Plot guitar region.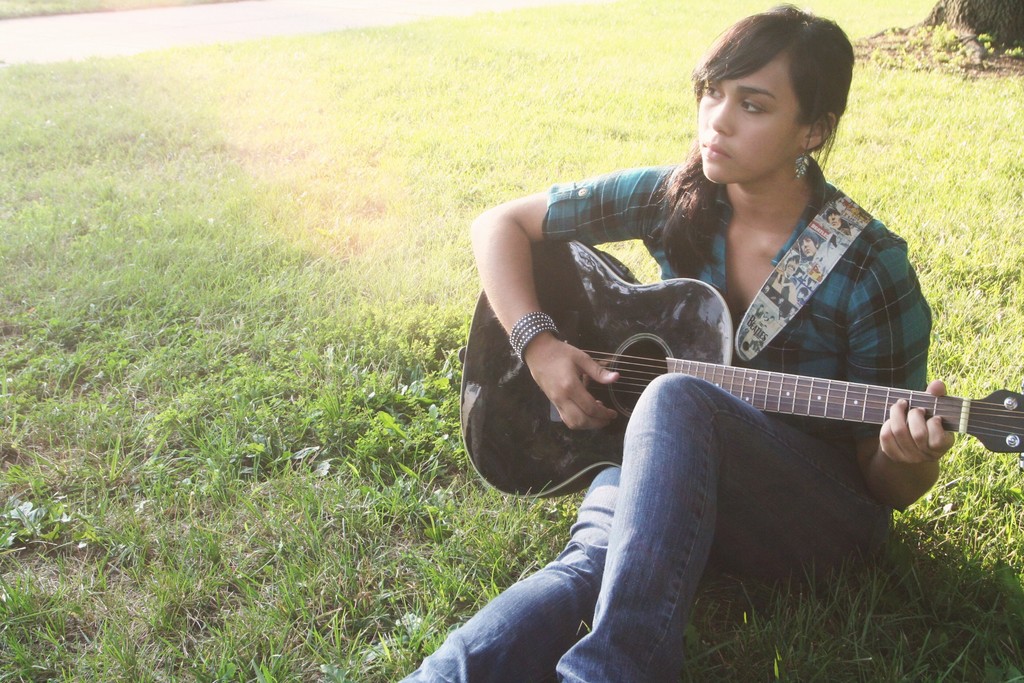
Plotted at region(456, 239, 1023, 498).
